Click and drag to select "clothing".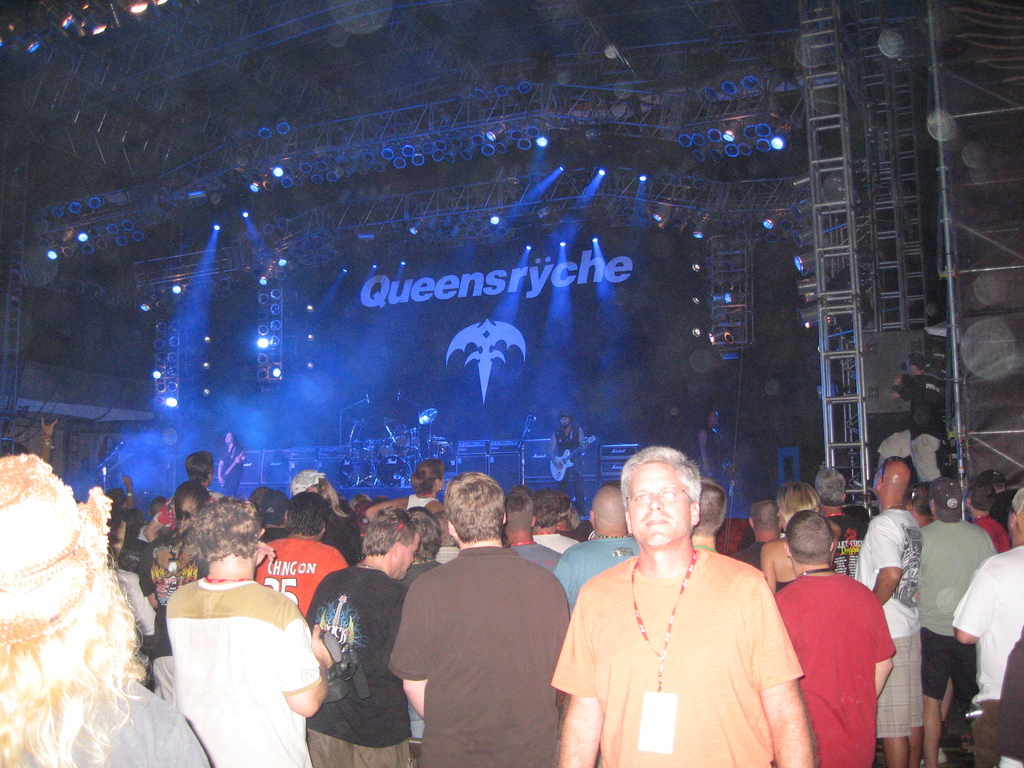
Selection: 0, 664, 208, 767.
